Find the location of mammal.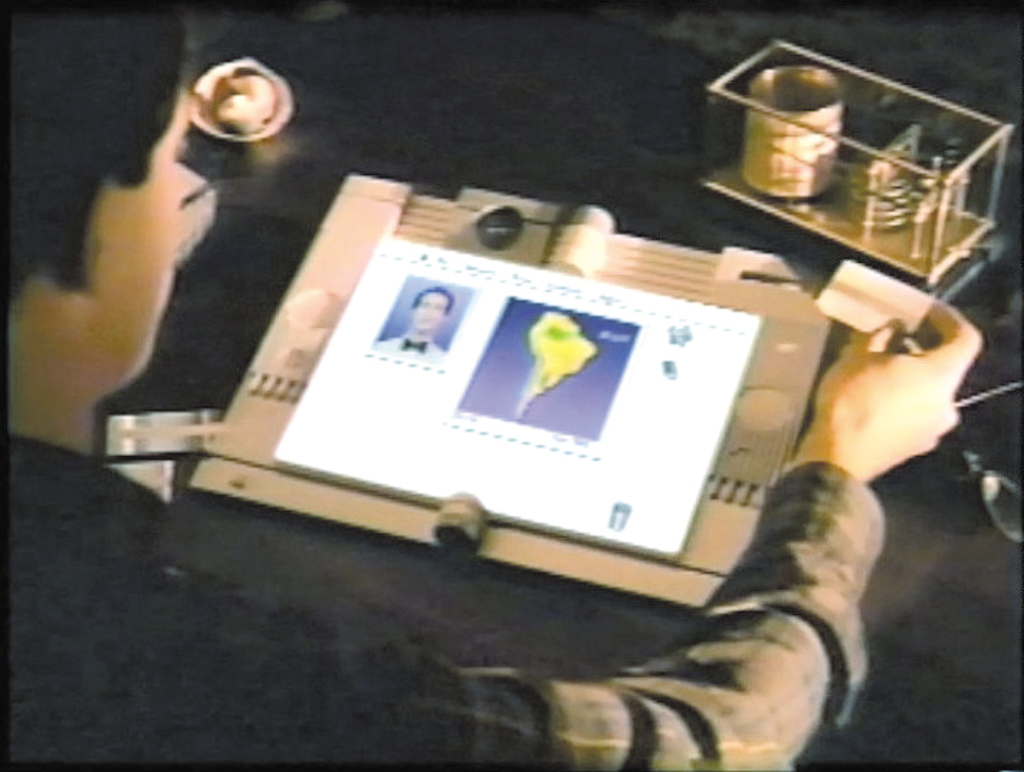
Location: region(0, 0, 1023, 771).
